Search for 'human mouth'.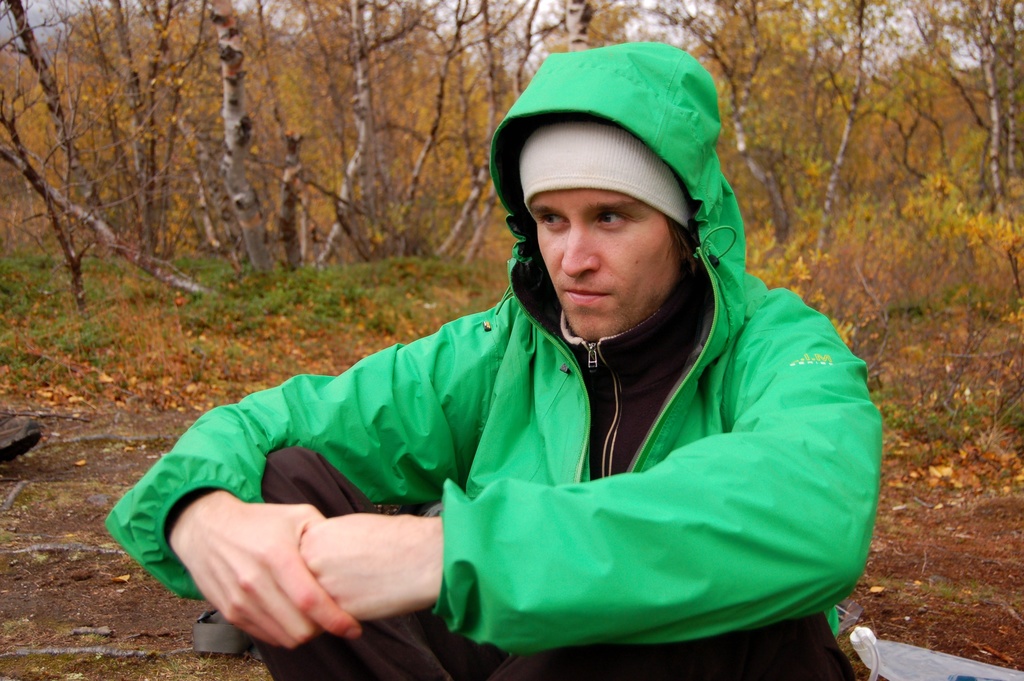
Found at (x1=559, y1=282, x2=614, y2=312).
